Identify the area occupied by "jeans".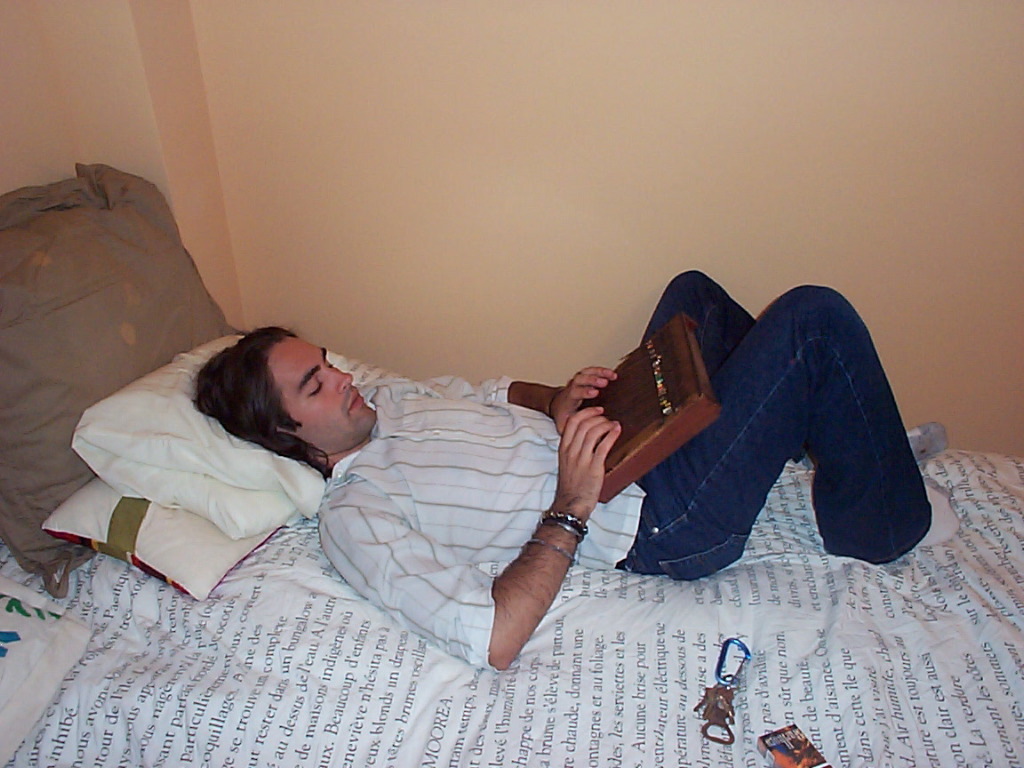
Area: {"x1": 619, "y1": 265, "x2": 930, "y2": 583}.
